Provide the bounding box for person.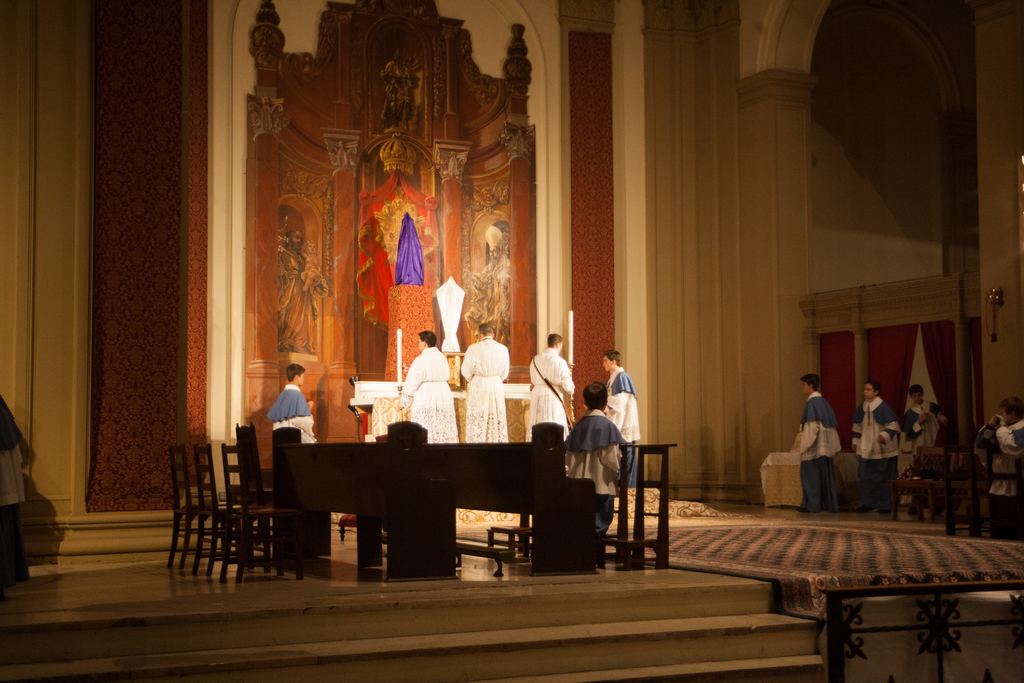
265/359/323/445.
